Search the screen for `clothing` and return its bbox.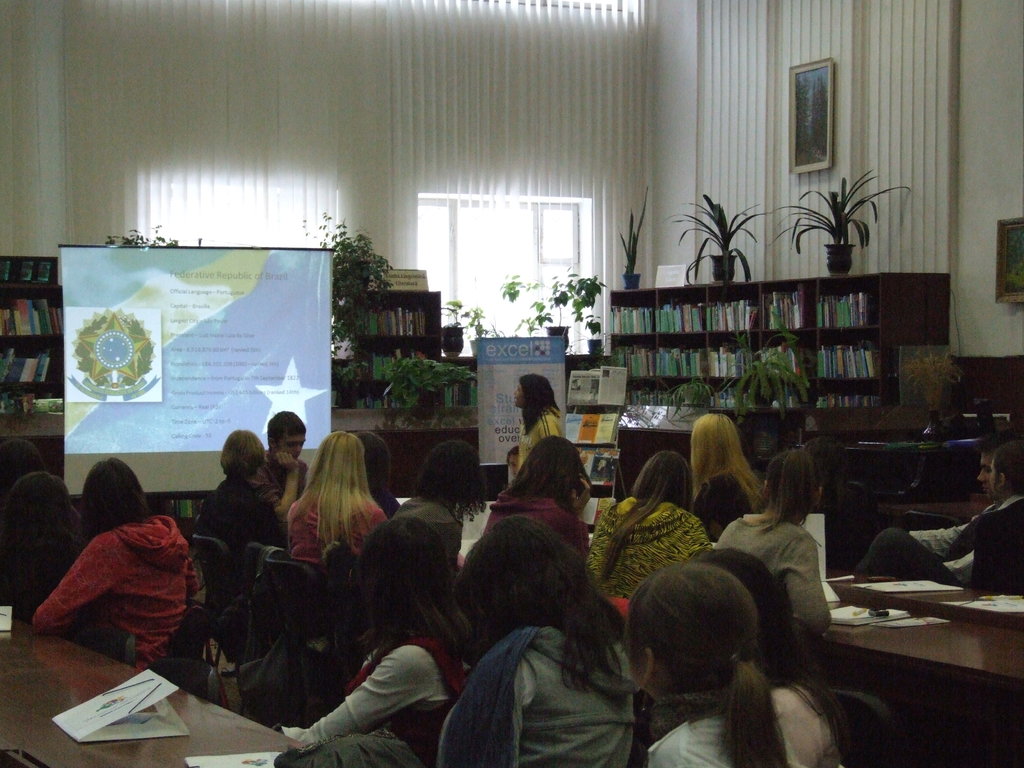
Found: bbox(687, 463, 769, 537).
